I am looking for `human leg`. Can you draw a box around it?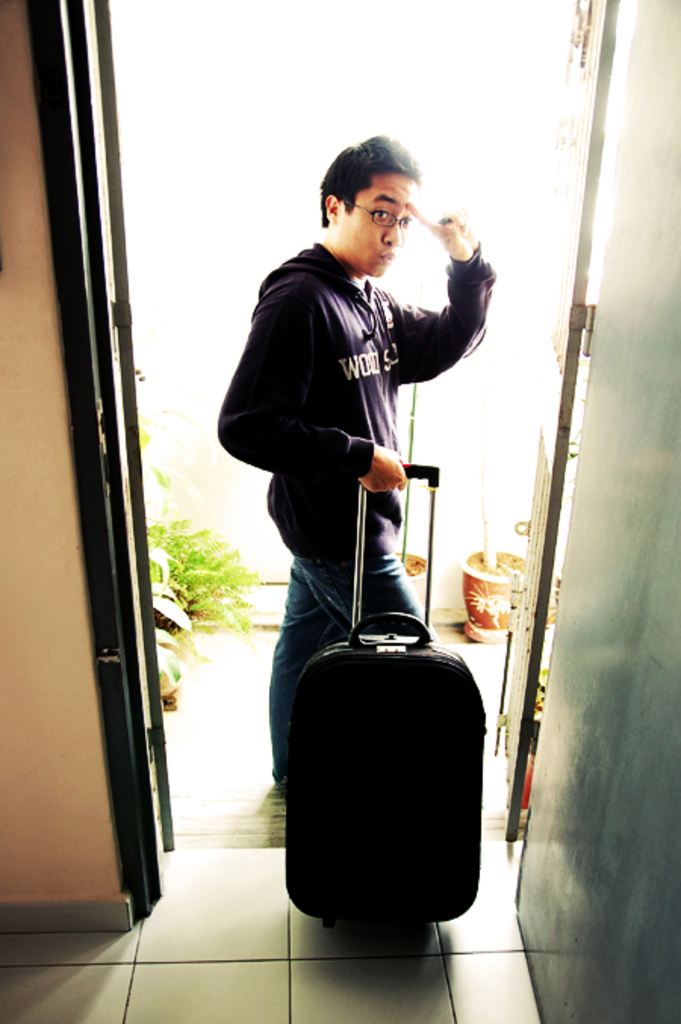
Sure, the bounding box is 300/545/433/643.
